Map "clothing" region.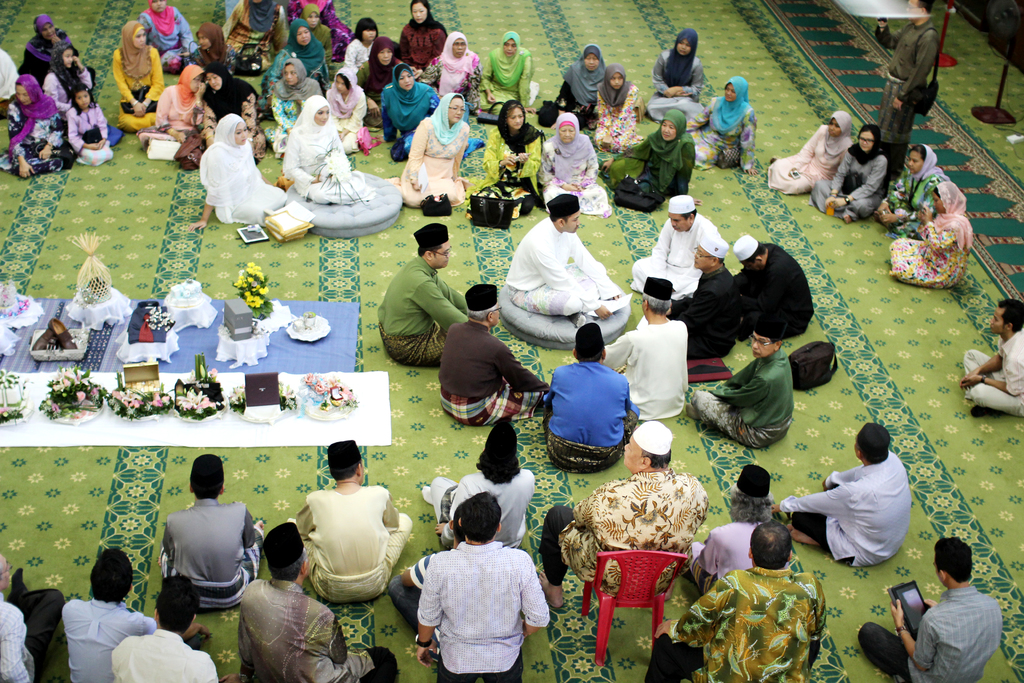
Mapped to [x1=284, y1=96, x2=367, y2=194].
